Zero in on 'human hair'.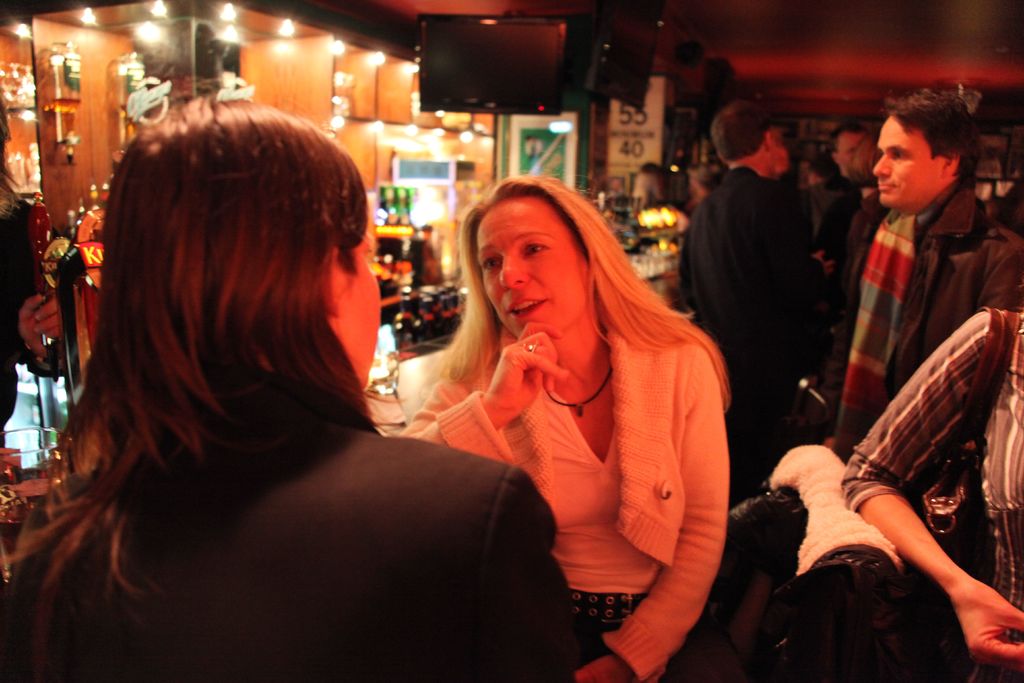
Zeroed in: left=52, top=54, right=433, bottom=561.
